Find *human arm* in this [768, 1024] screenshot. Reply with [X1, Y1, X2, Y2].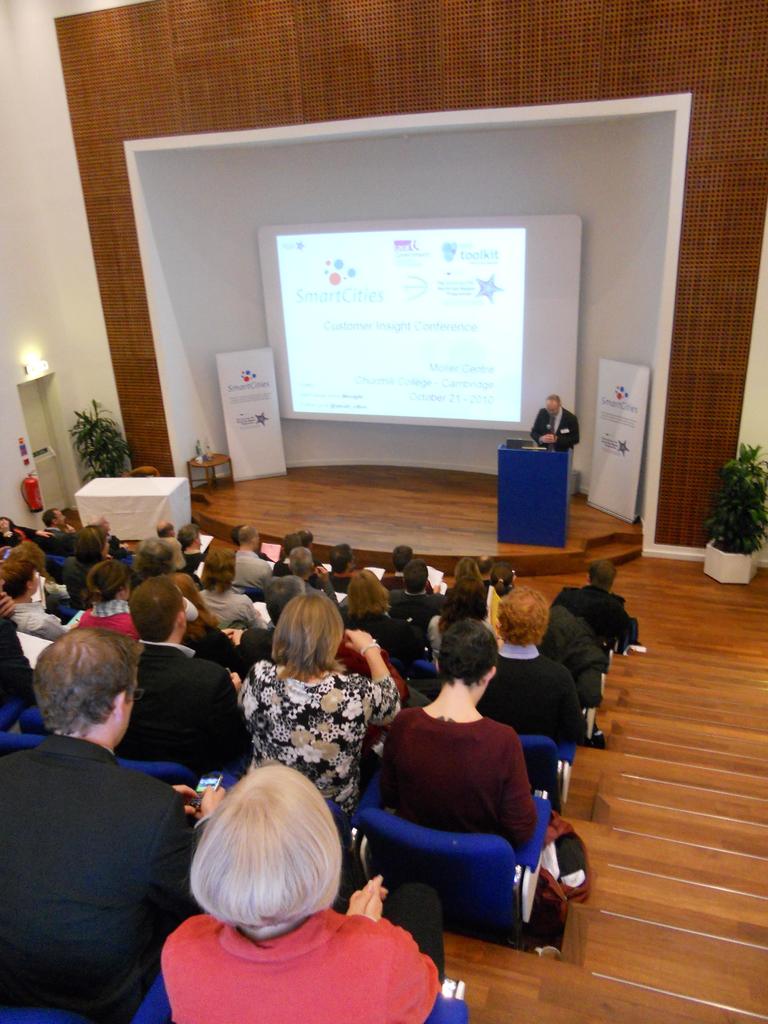
[532, 407, 552, 442].
